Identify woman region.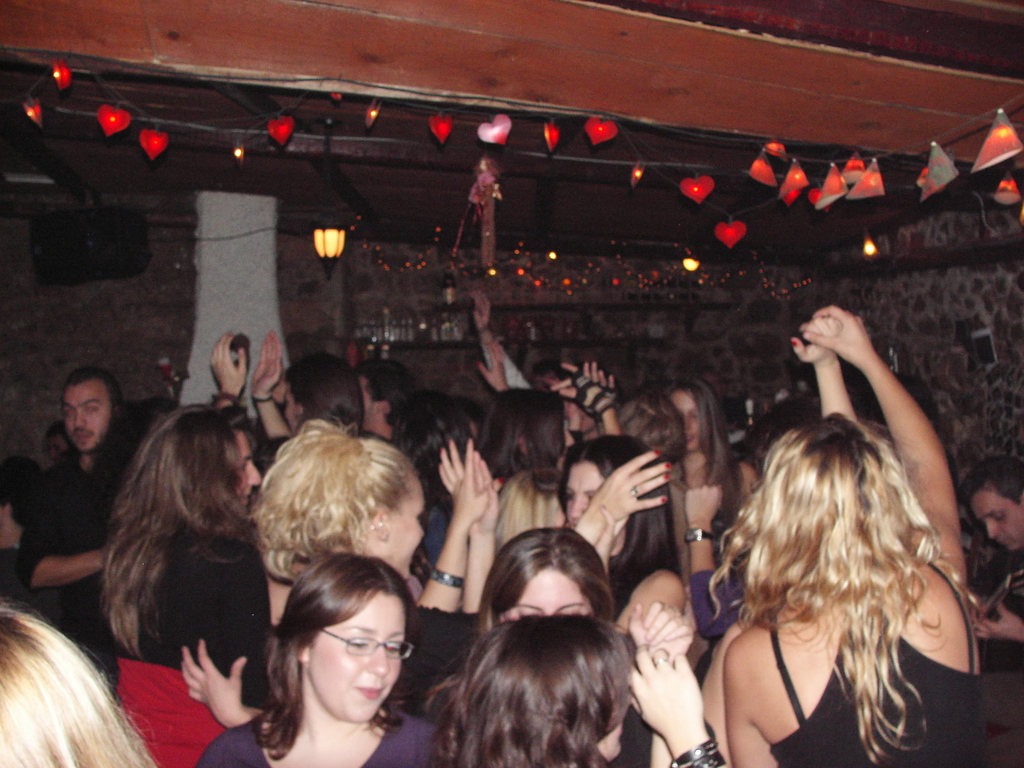
Region: bbox=(685, 268, 1005, 767).
